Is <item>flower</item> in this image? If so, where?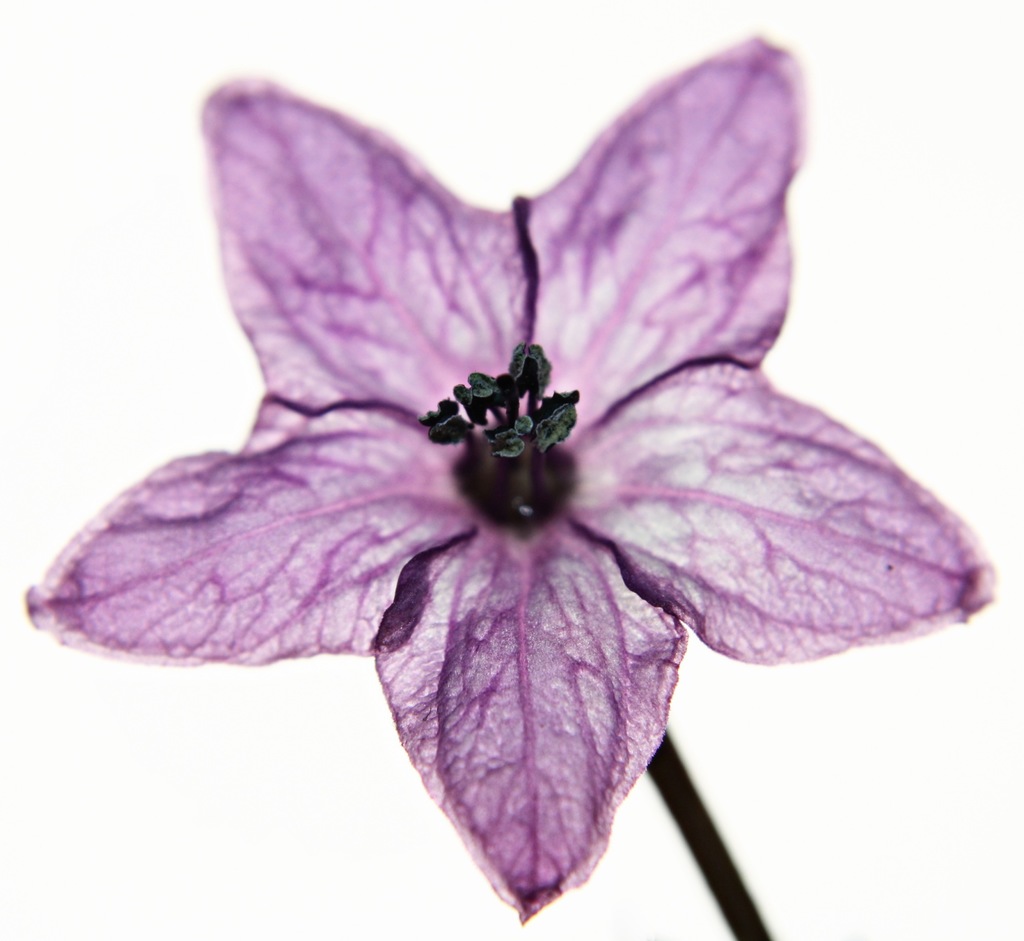
Yes, at <box>42,74,973,895</box>.
